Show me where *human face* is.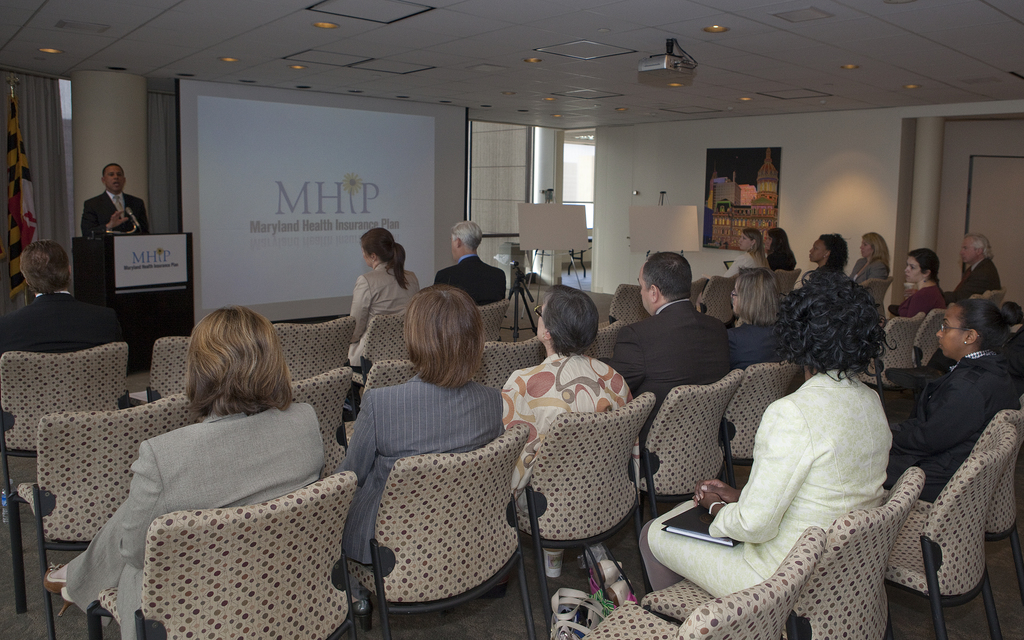
*human face* is at pyautogui.locateOnScreen(902, 257, 926, 280).
